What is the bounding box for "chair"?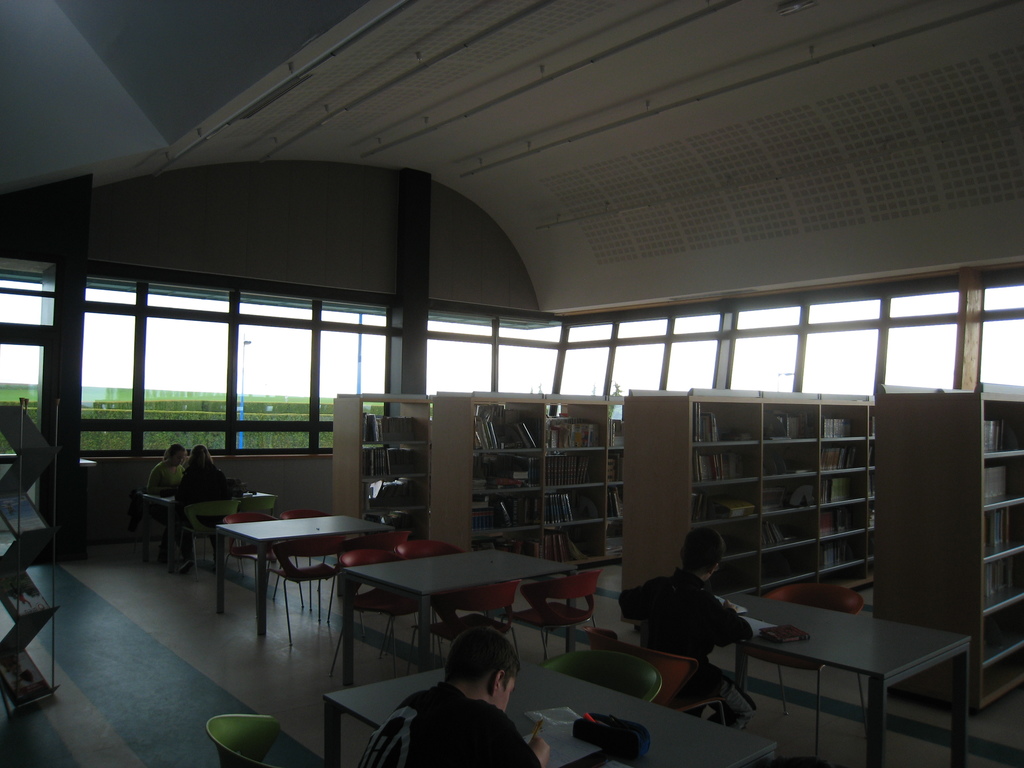
locate(397, 537, 479, 653).
